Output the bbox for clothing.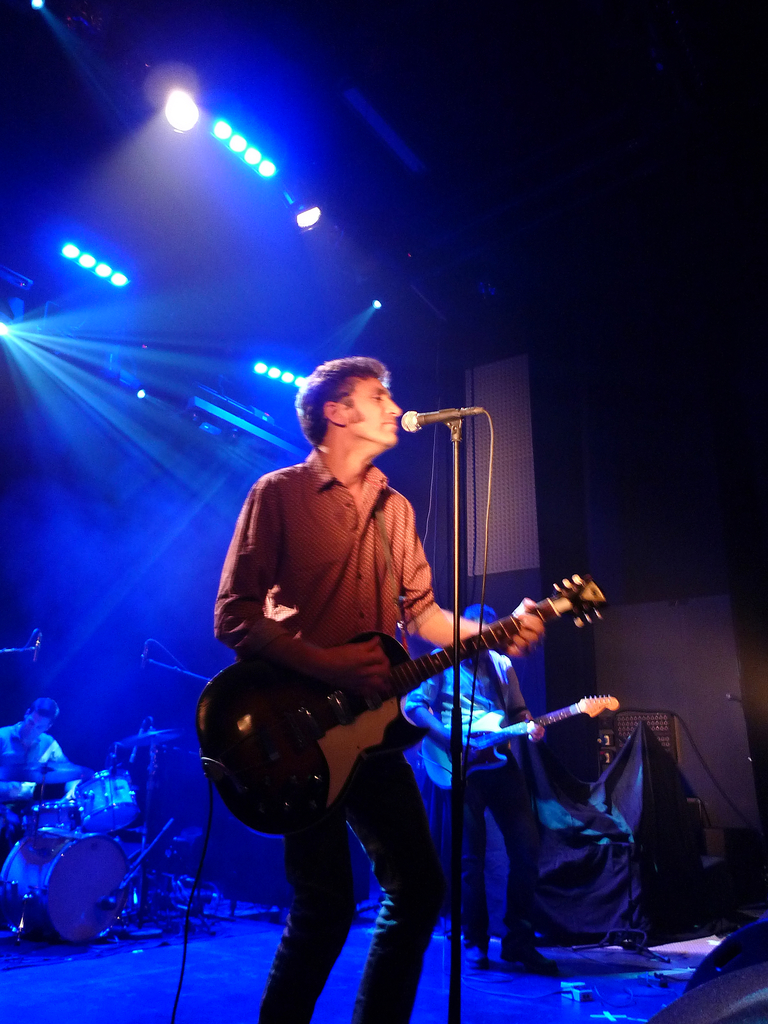
(217,447,438,646).
